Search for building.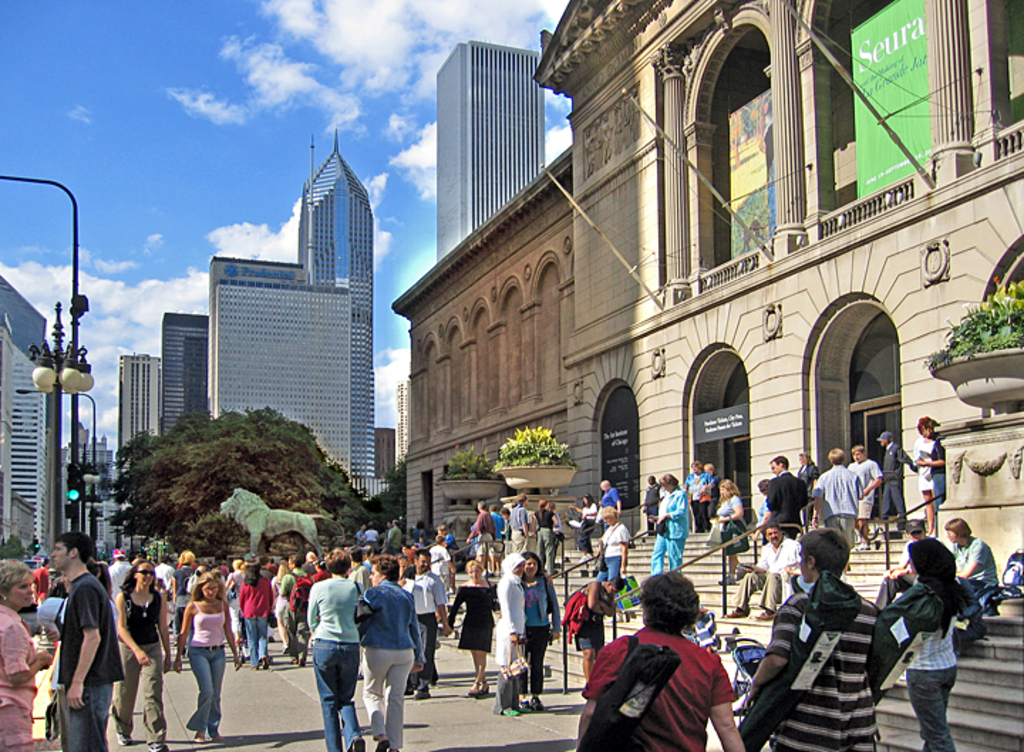
Found at {"left": 387, "top": 0, "right": 1023, "bottom": 625}.
